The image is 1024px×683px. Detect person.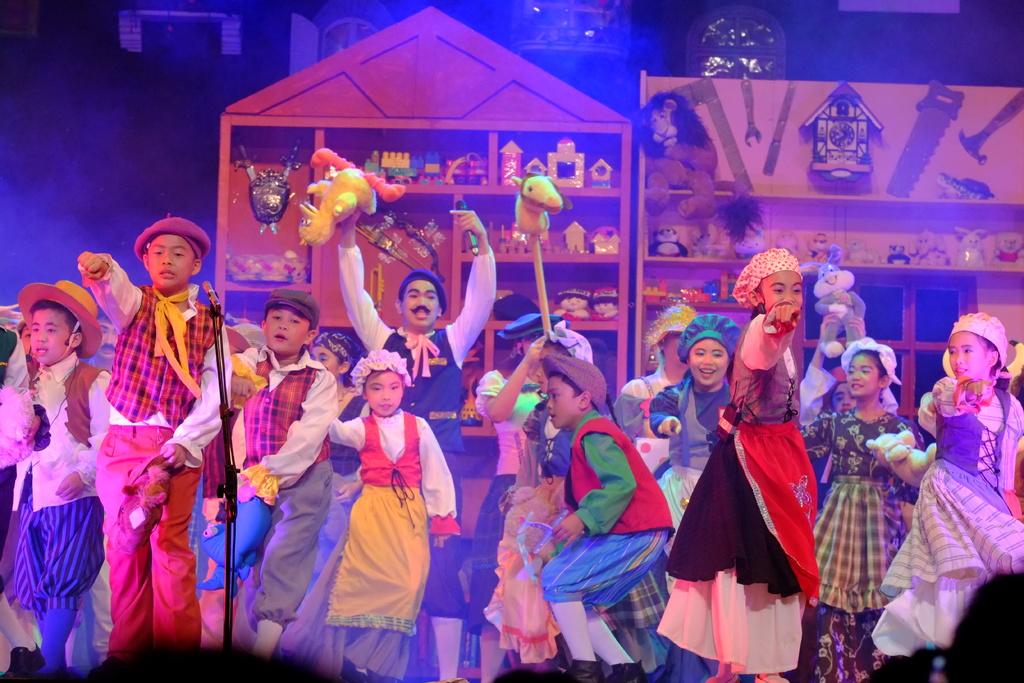
Detection: x1=589 y1=288 x2=621 y2=319.
